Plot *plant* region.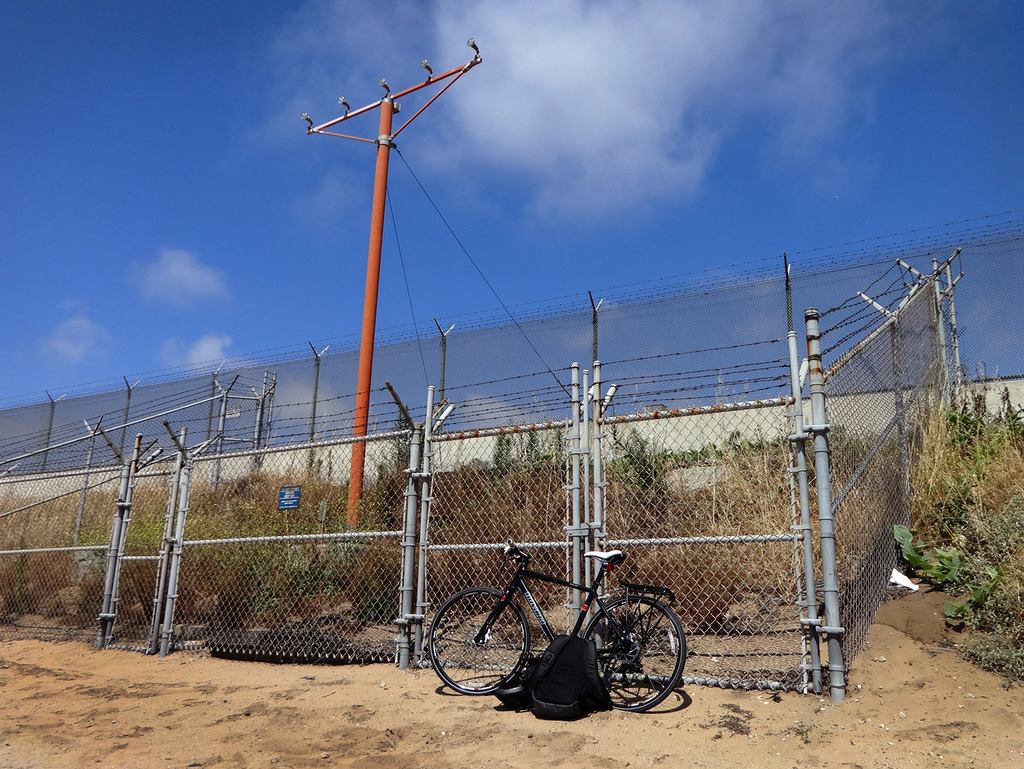
Plotted at (603, 420, 681, 527).
